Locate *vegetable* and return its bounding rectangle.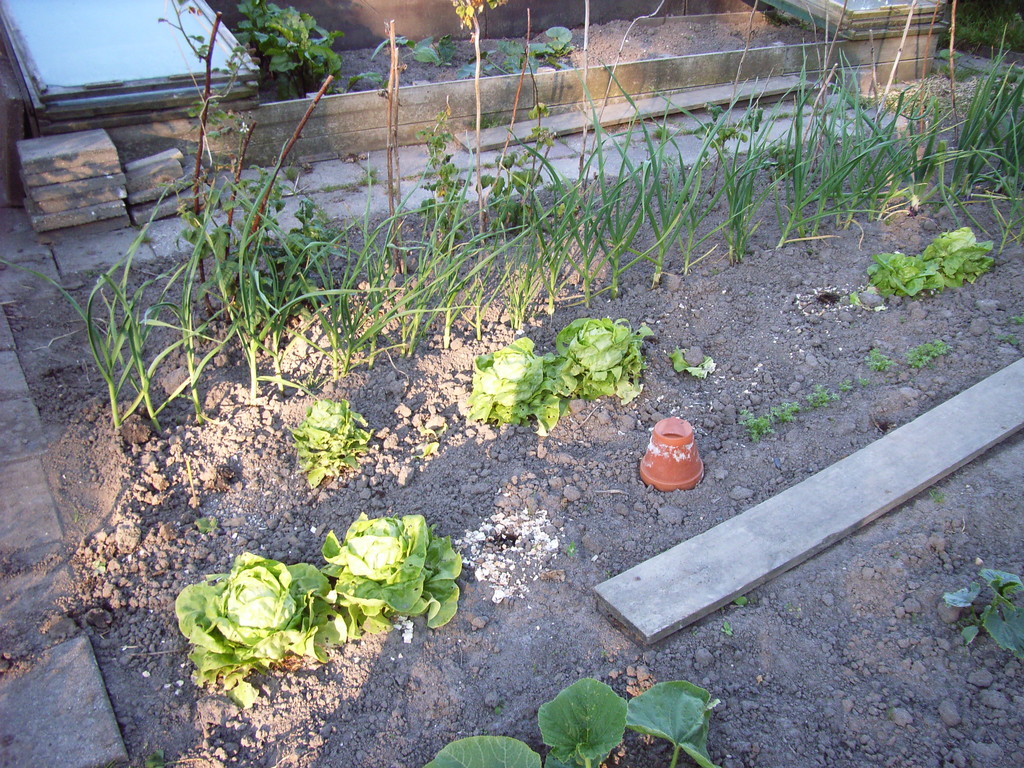
326, 515, 466, 629.
